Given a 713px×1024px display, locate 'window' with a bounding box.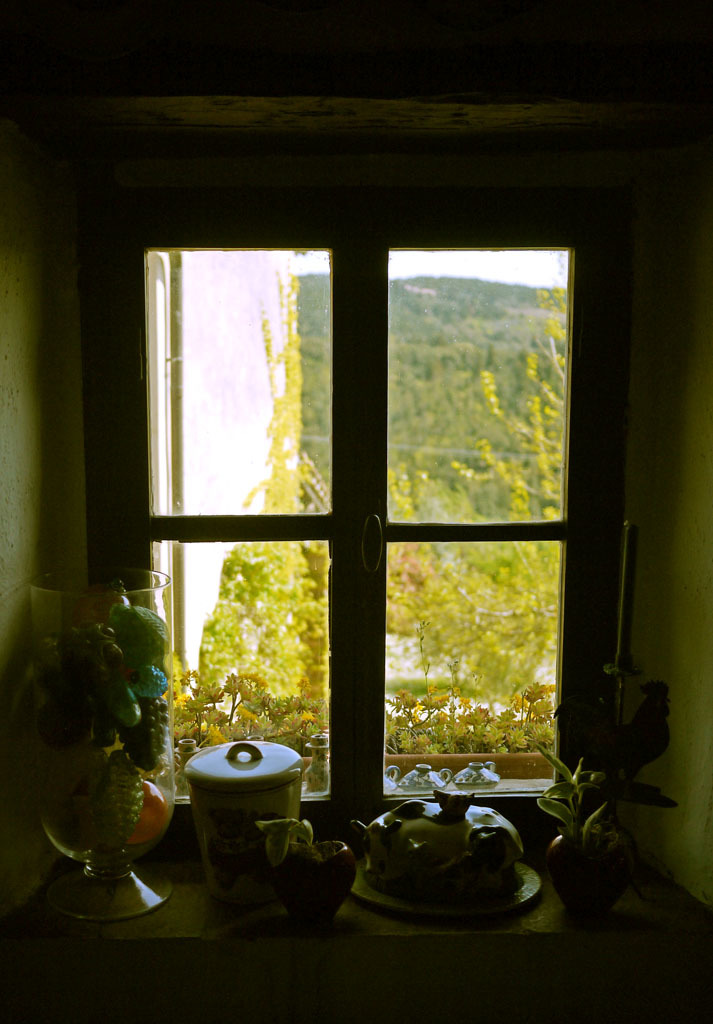
Located: region(83, 212, 643, 830).
